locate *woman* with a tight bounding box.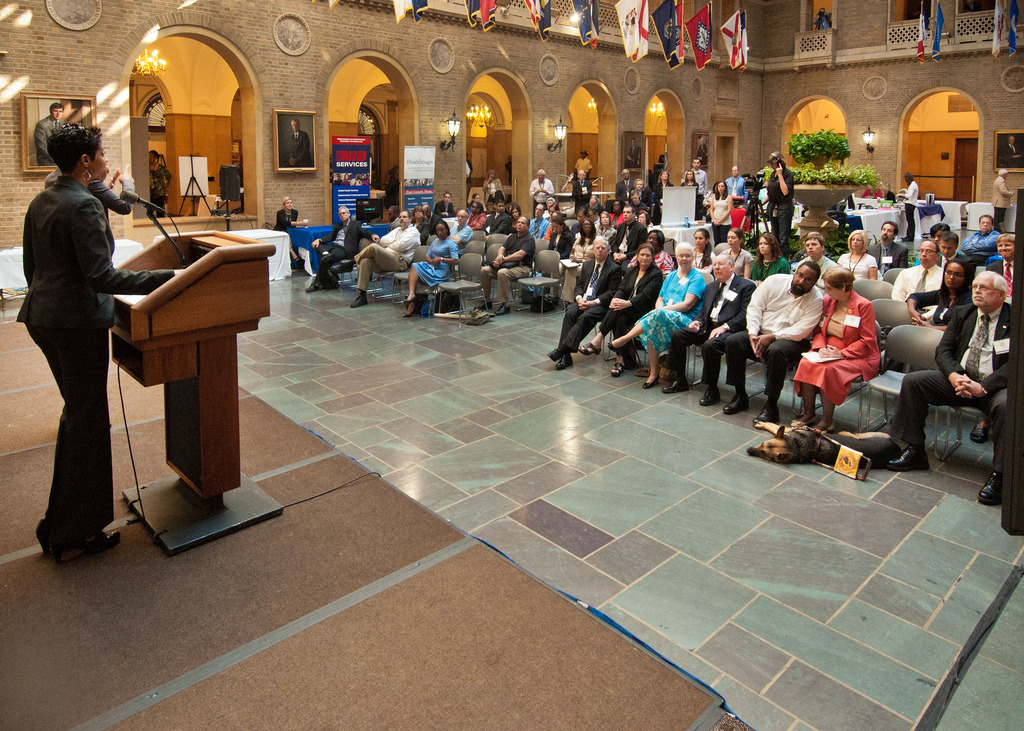
<box>719,228,752,279</box>.
